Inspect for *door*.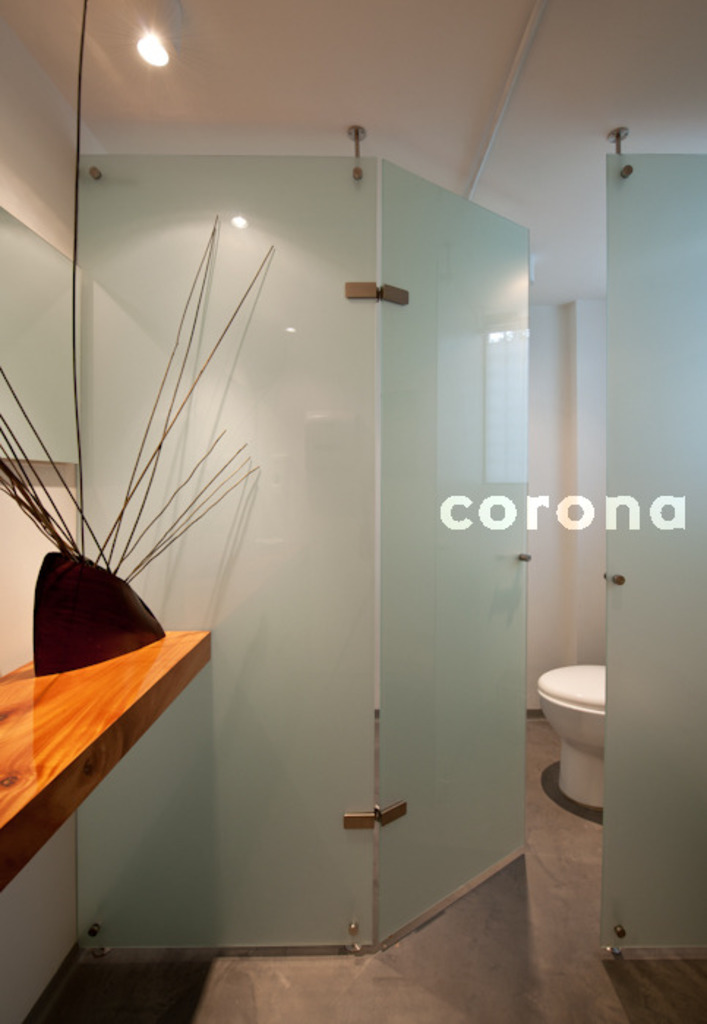
Inspection: x1=370 y1=149 x2=530 y2=946.
